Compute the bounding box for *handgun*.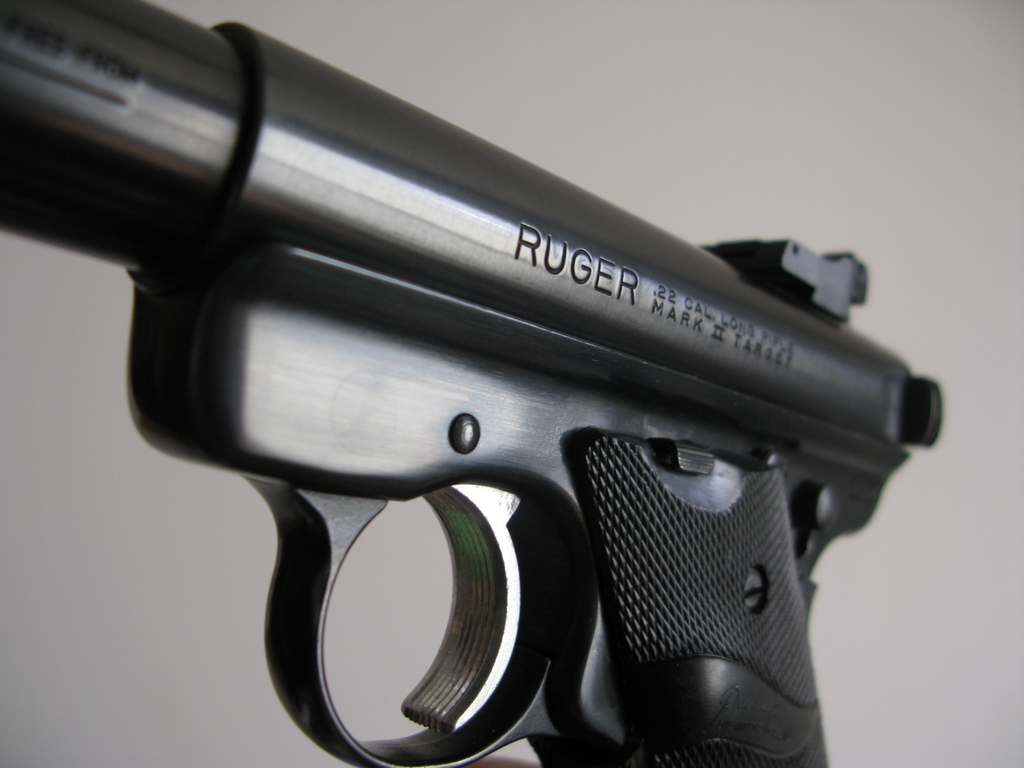
0, 0, 947, 767.
